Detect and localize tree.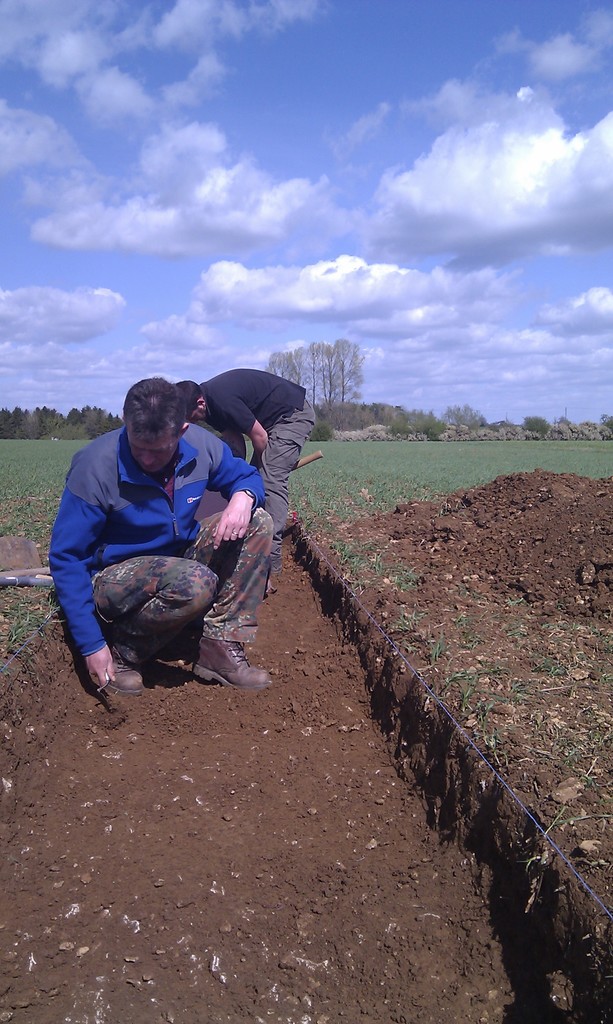
Localized at 519 412 548 435.
